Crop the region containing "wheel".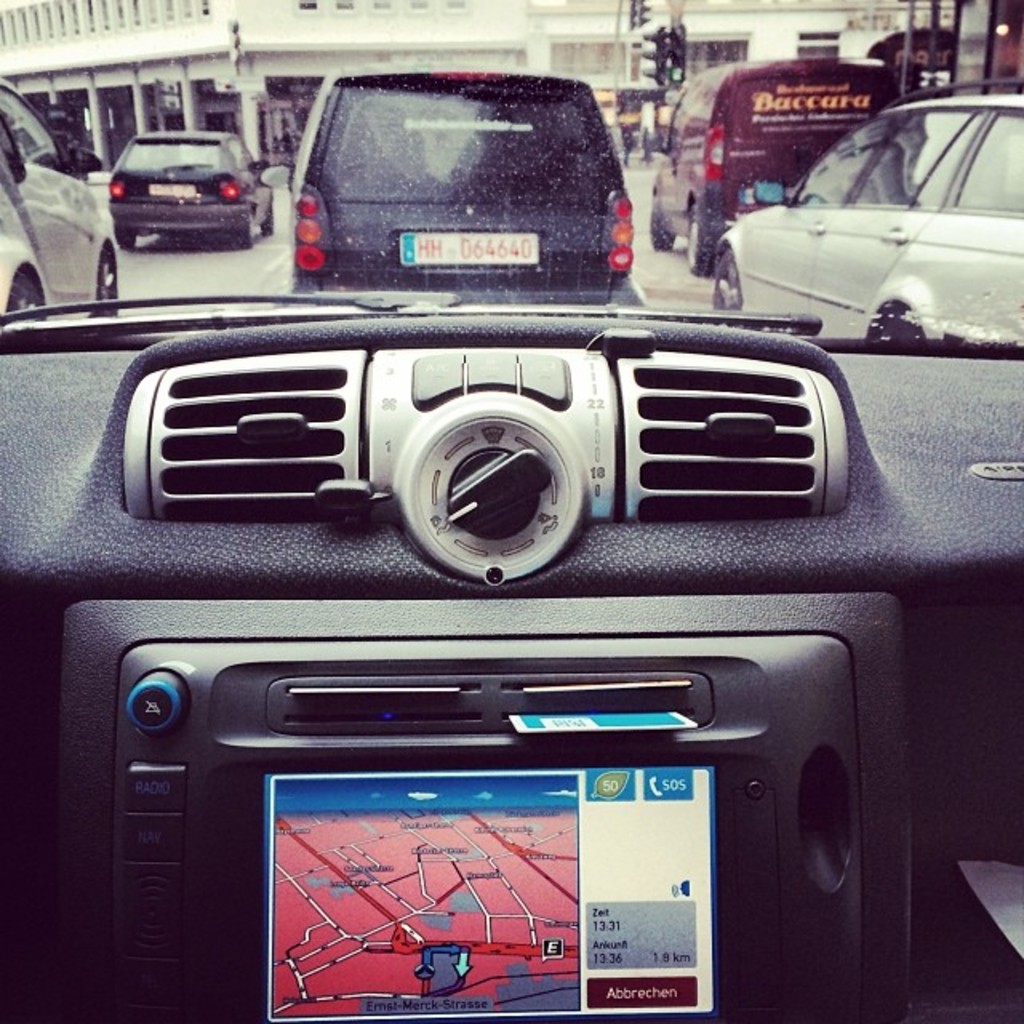
Crop region: rect(101, 245, 122, 317).
